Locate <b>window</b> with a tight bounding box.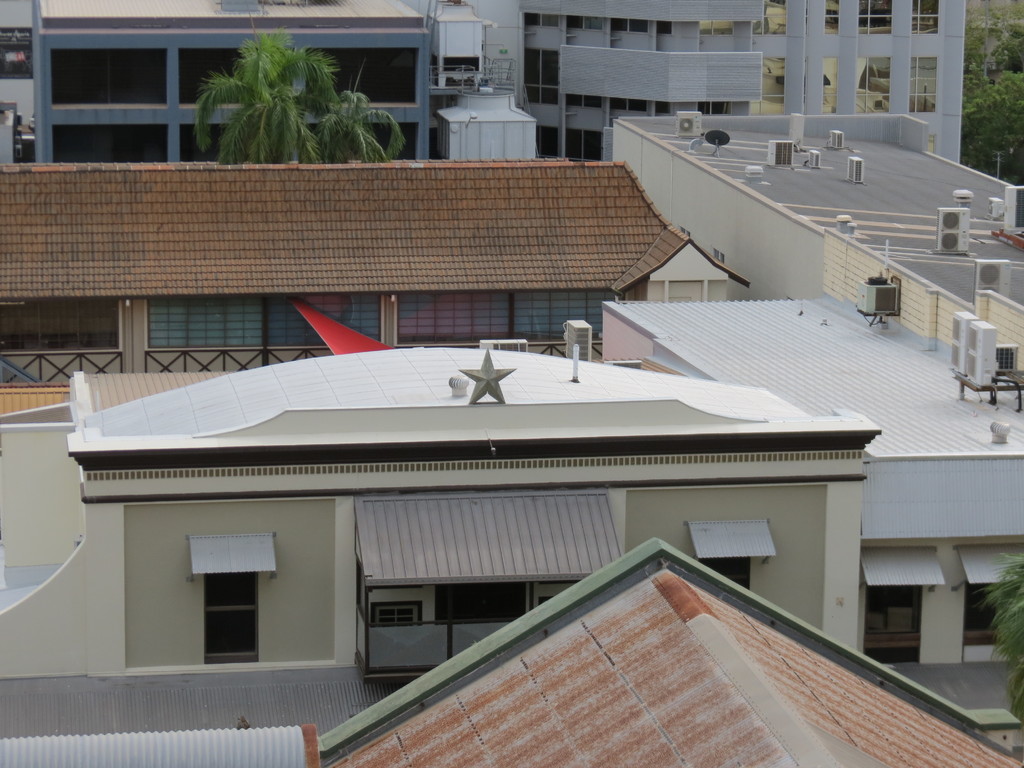
<box>850,0,895,35</box>.
